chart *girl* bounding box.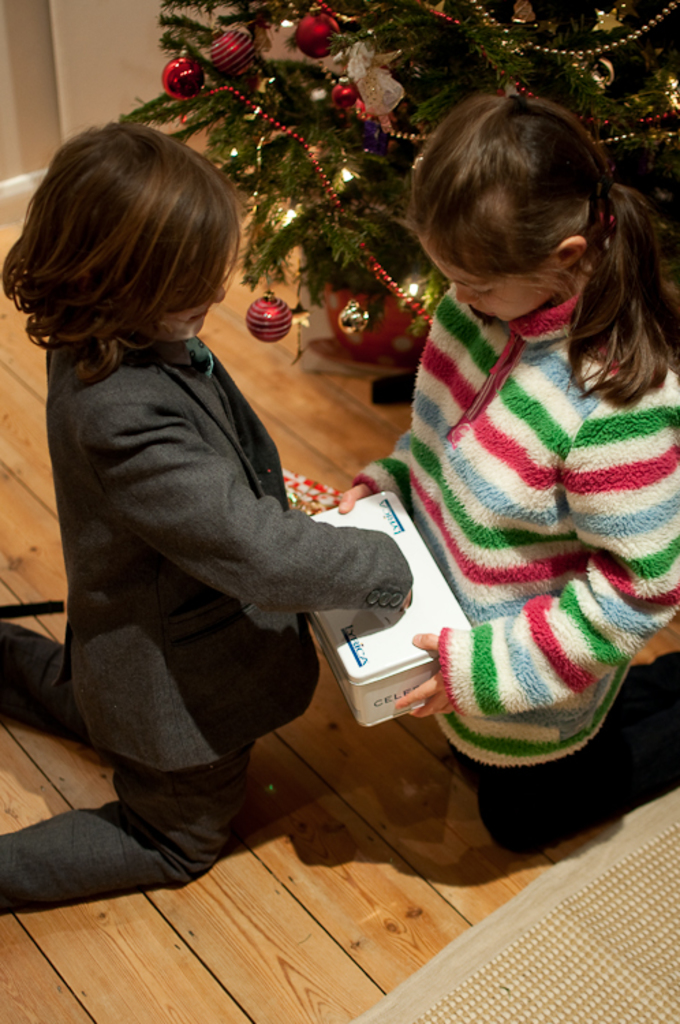
Charted: region(332, 97, 679, 852).
